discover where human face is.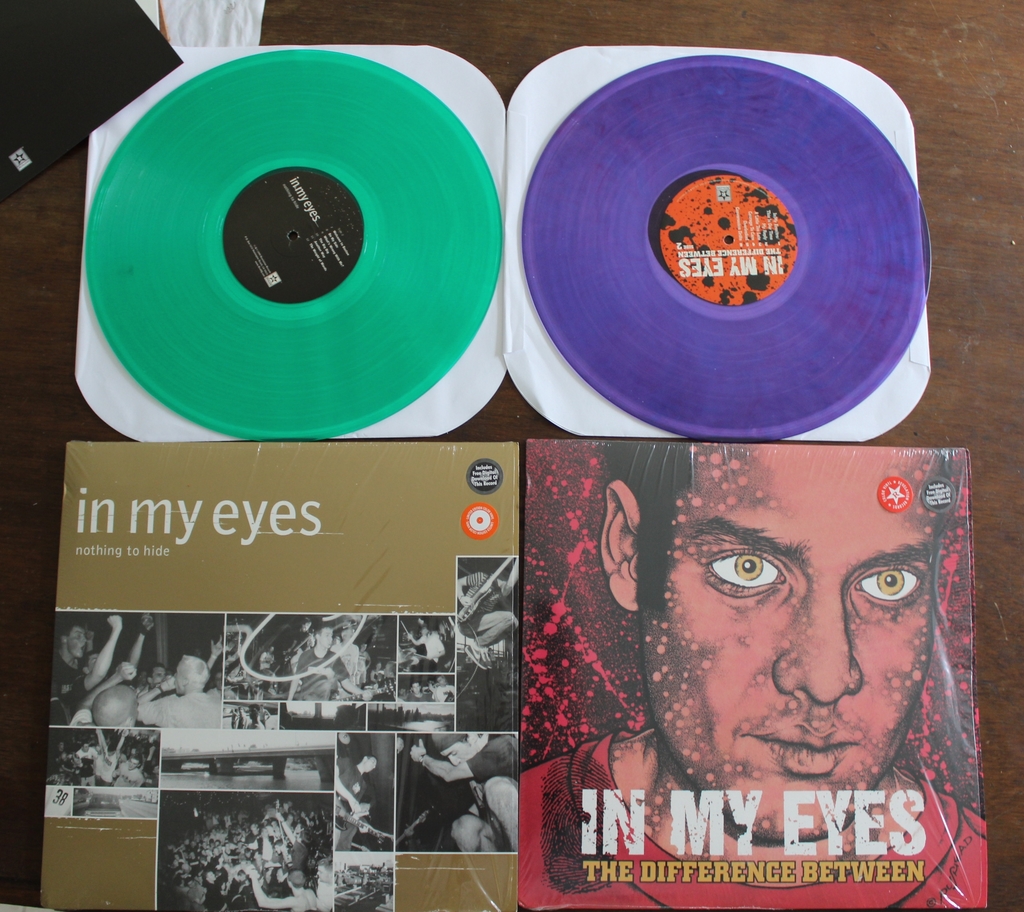
Discovered at [left=319, top=630, right=332, bottom=655].
